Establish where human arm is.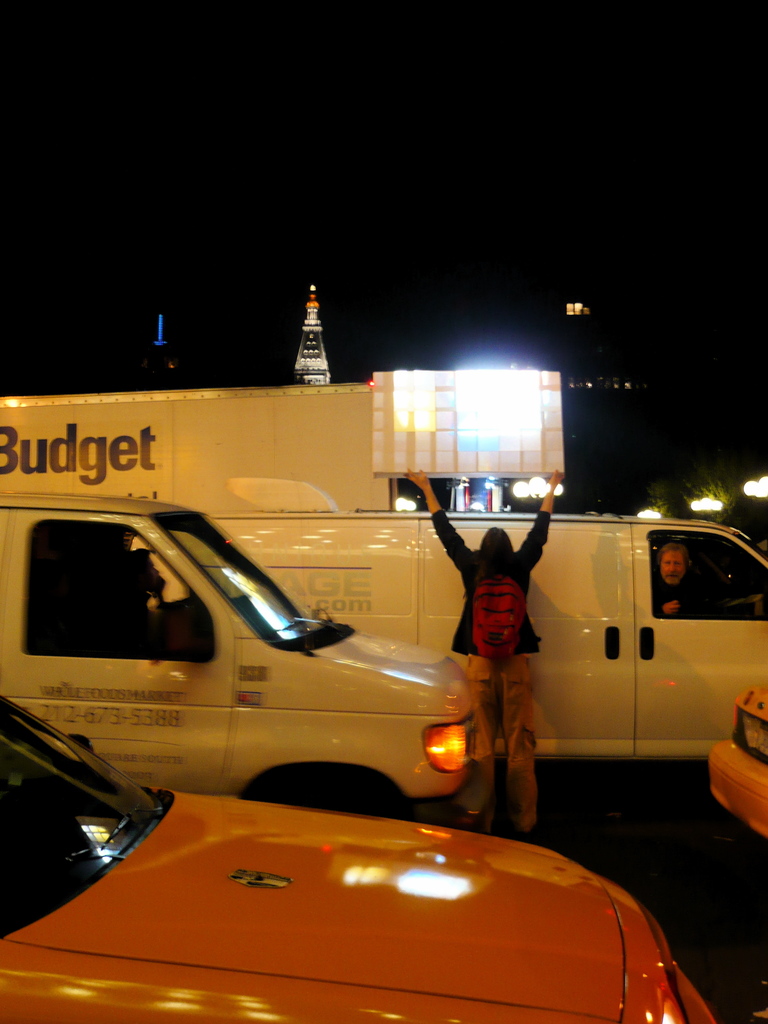
Established at select_region(667, 595, 691, 612).
